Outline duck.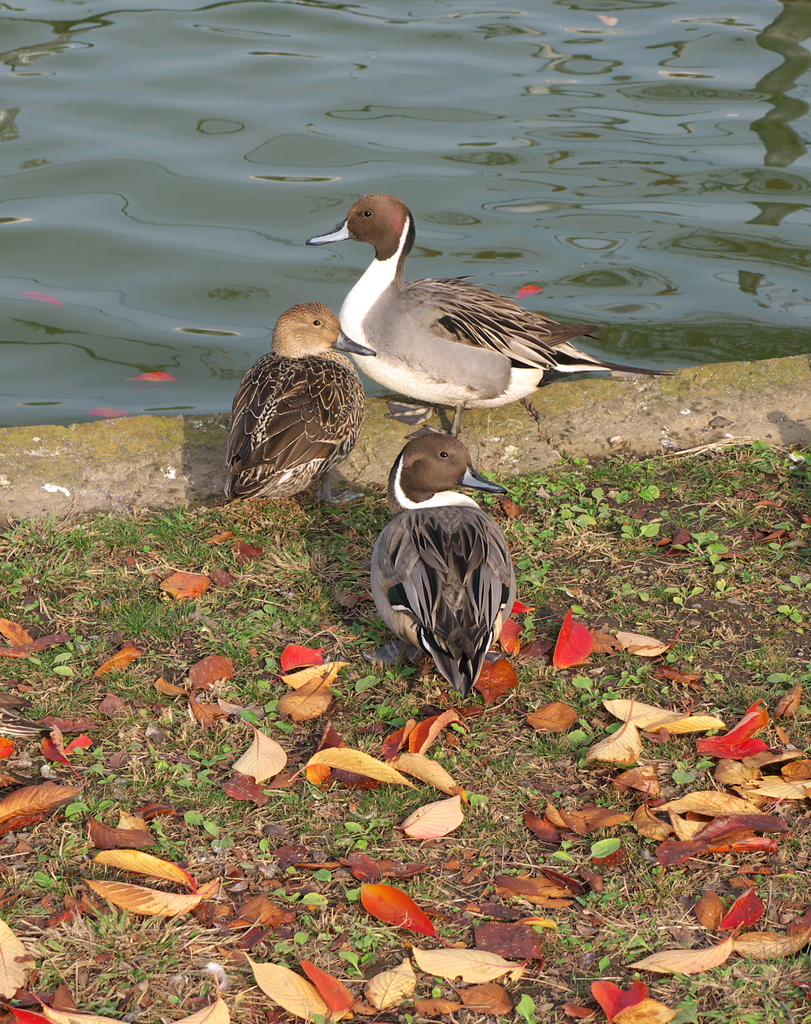
Outline: left=224, top=301, right=380, bottom=513.
